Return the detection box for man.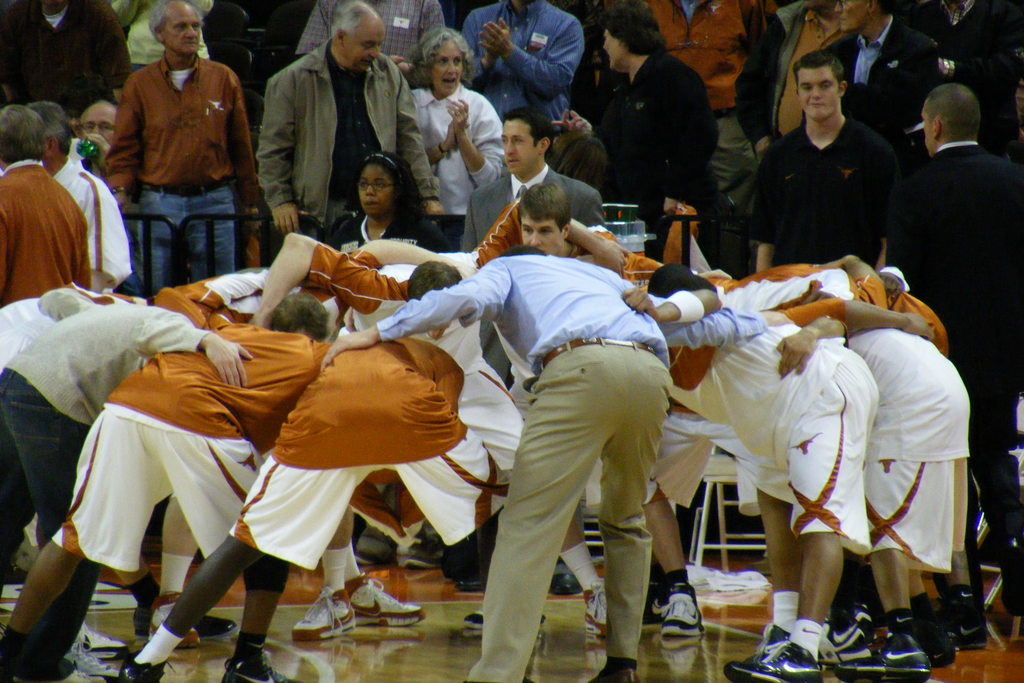
(left=28, top=94, right=132, bottom=300).
